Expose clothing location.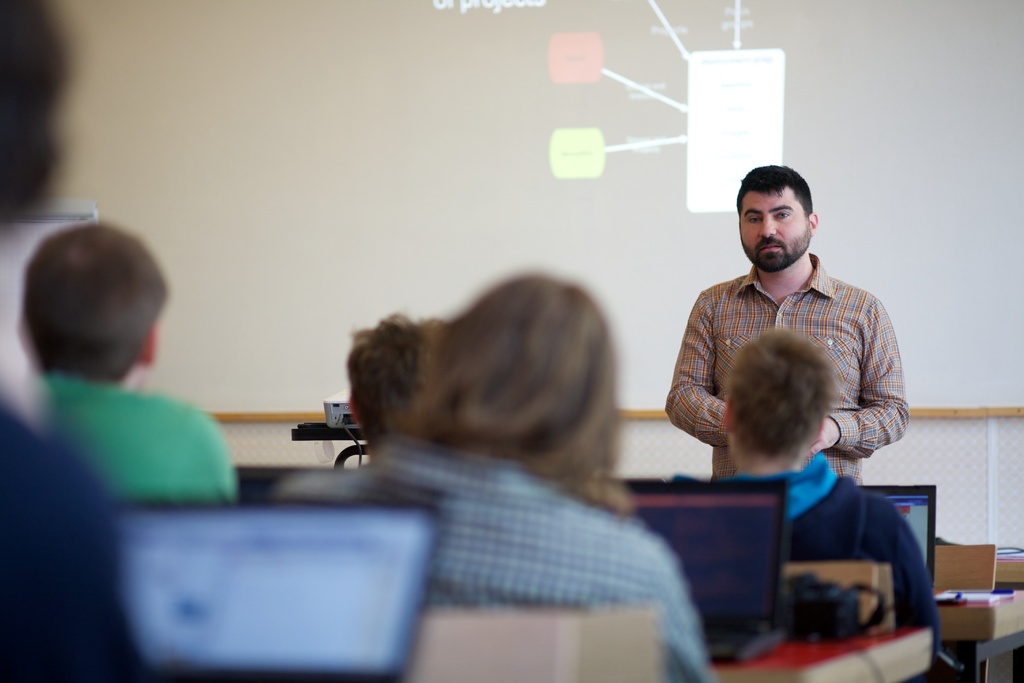
Exposed at region(274, 453, 720, 682).
